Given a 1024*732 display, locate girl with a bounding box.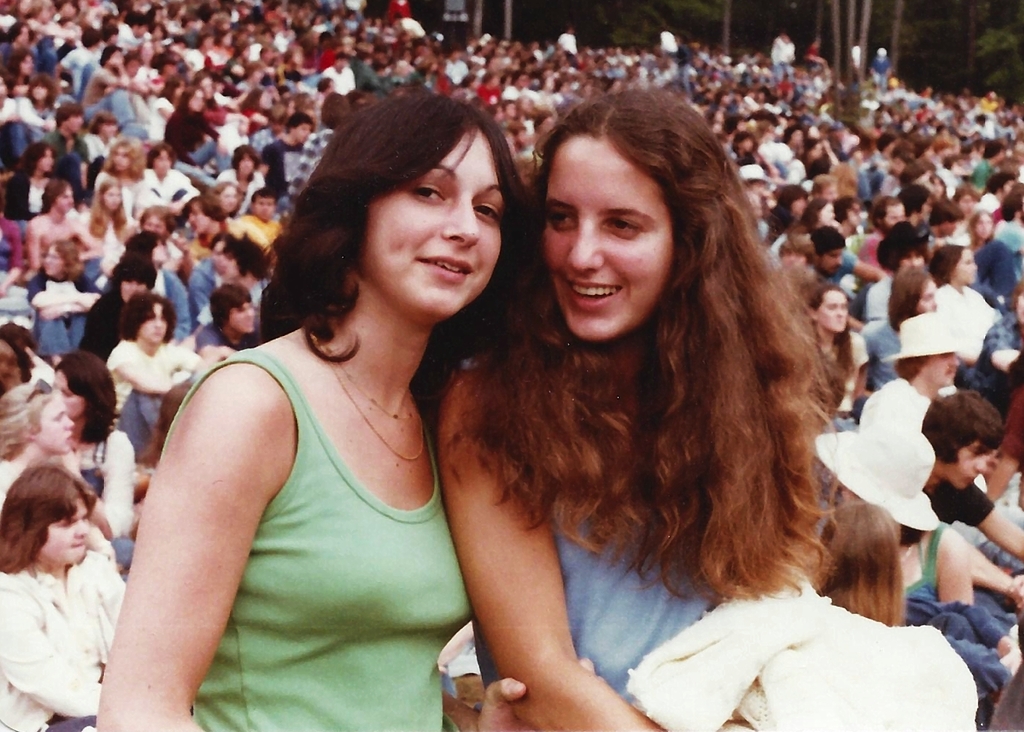
Located: locate(929, 121, 970, 164).
